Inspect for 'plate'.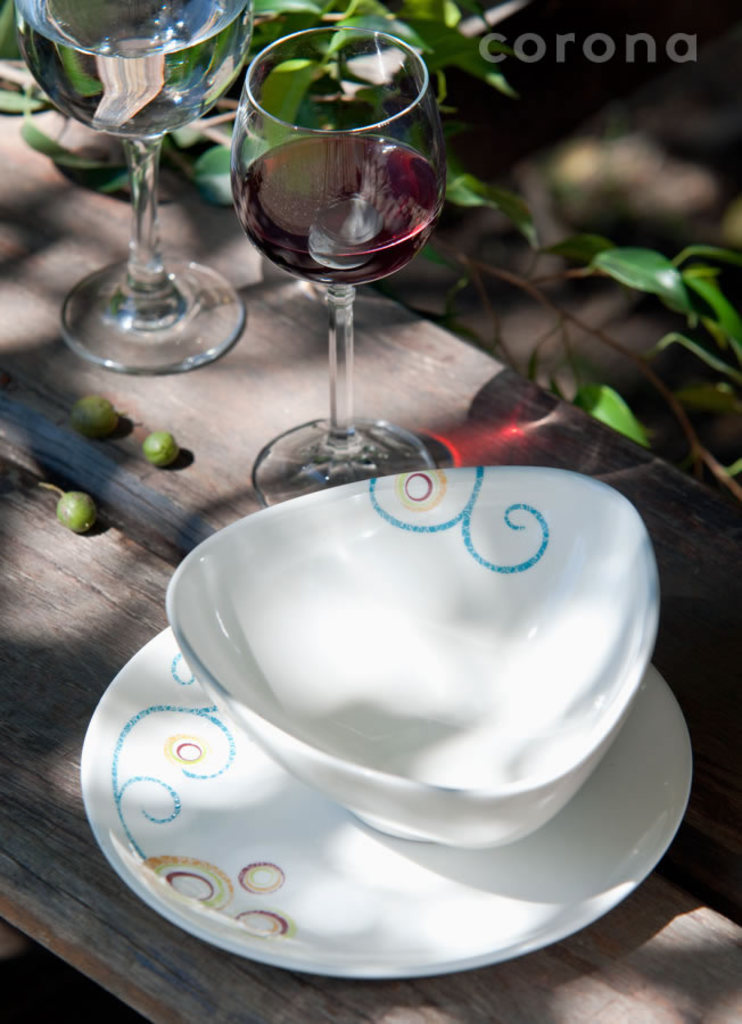
Inspection: (83,627,691,980).
